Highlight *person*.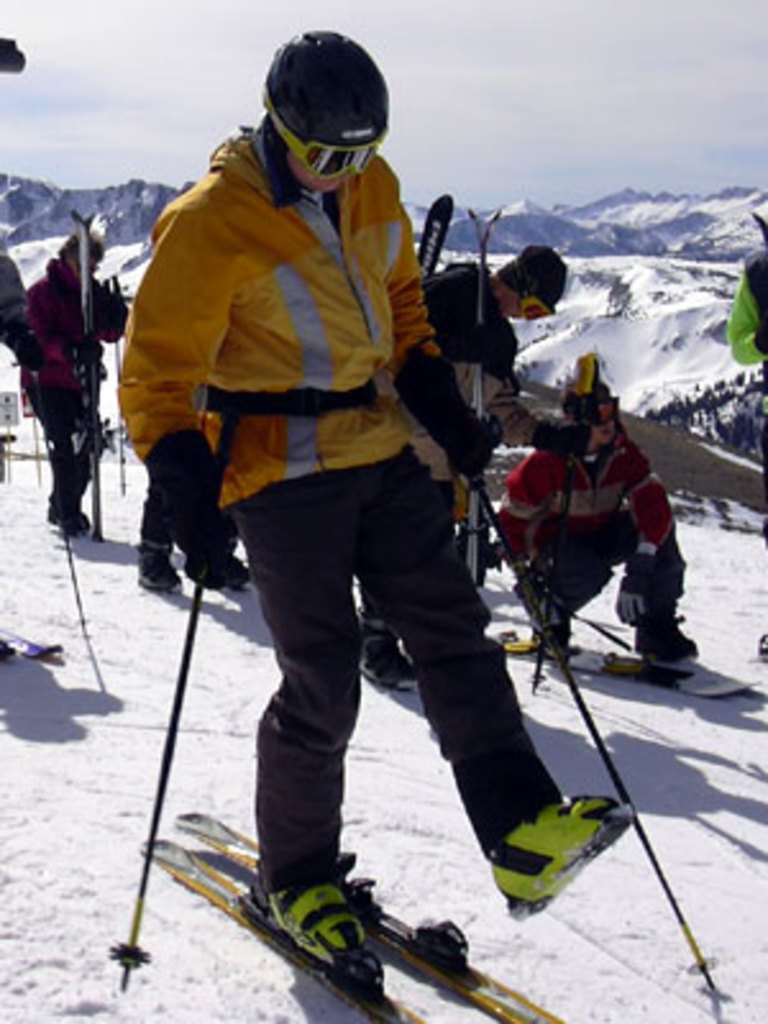
Highlighted region: detection(340, 233, 609, 694).
